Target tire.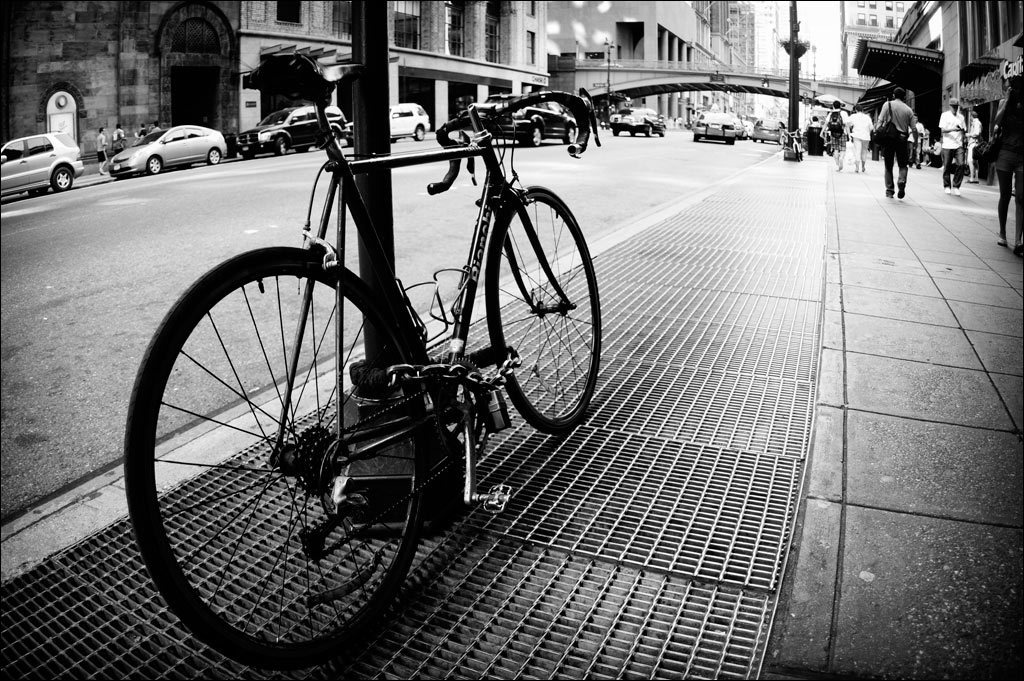
Target region: 563 124 574 143.
